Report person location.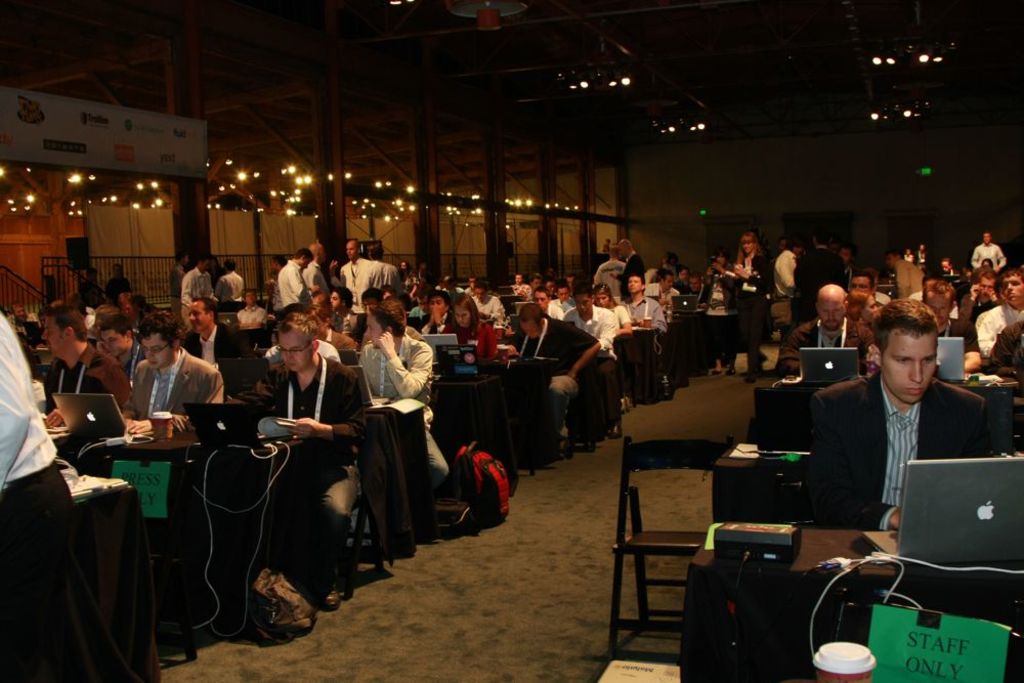
Report: (966,224,1014,287).
